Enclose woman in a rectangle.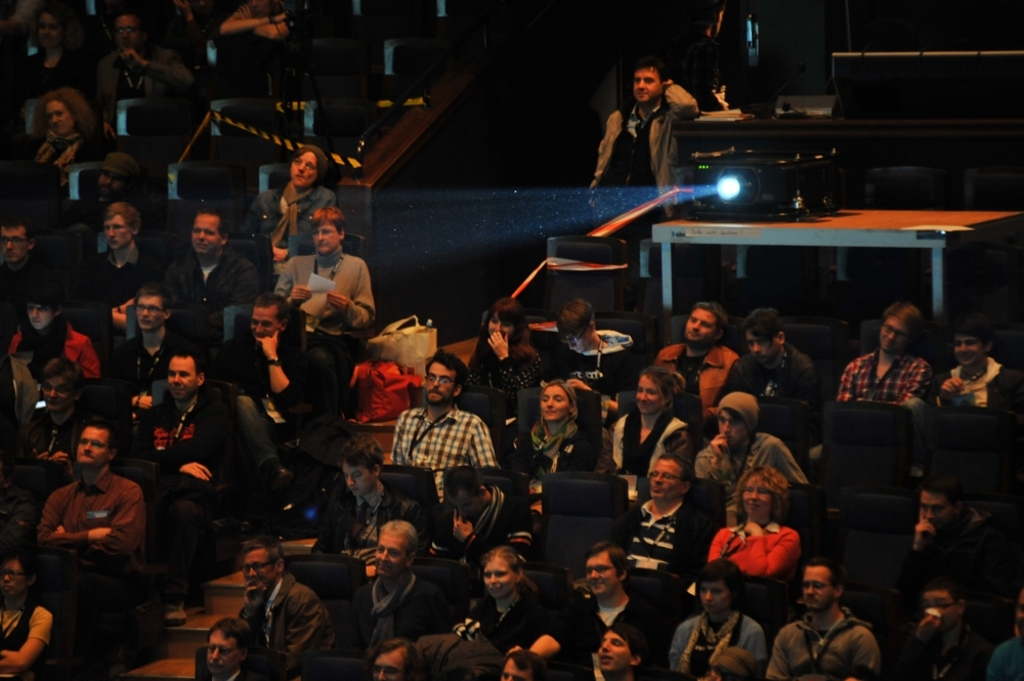
rect(460, 539, 555, 645).
